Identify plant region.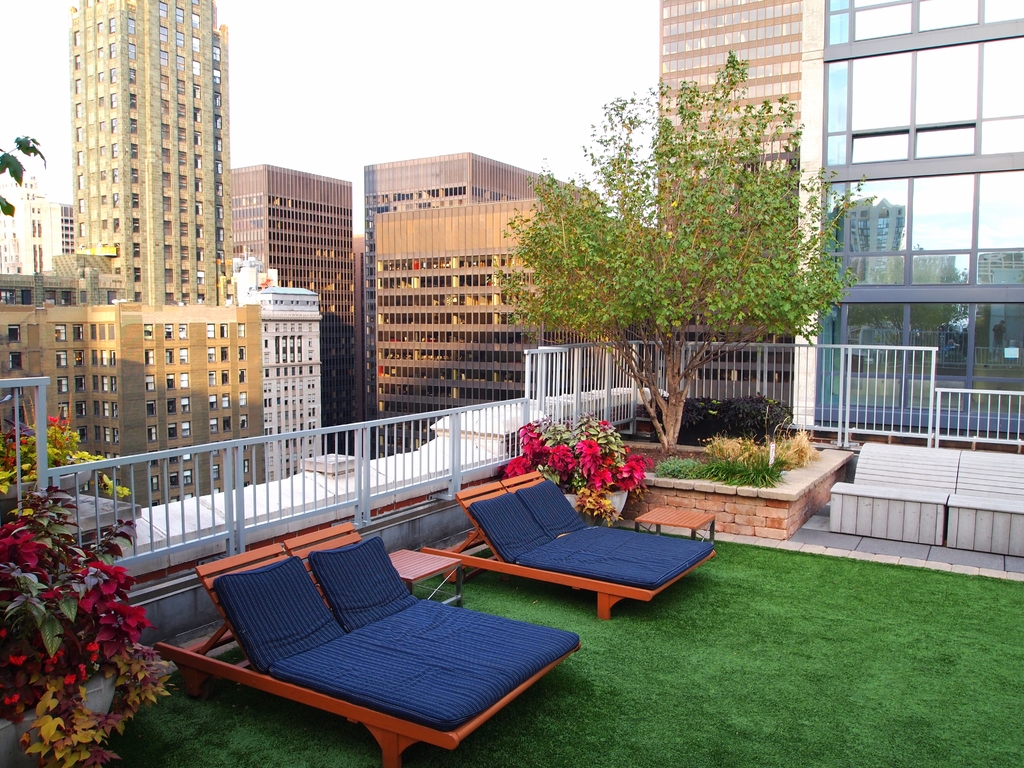
Region: BBox(494, 410, 654, 493).
